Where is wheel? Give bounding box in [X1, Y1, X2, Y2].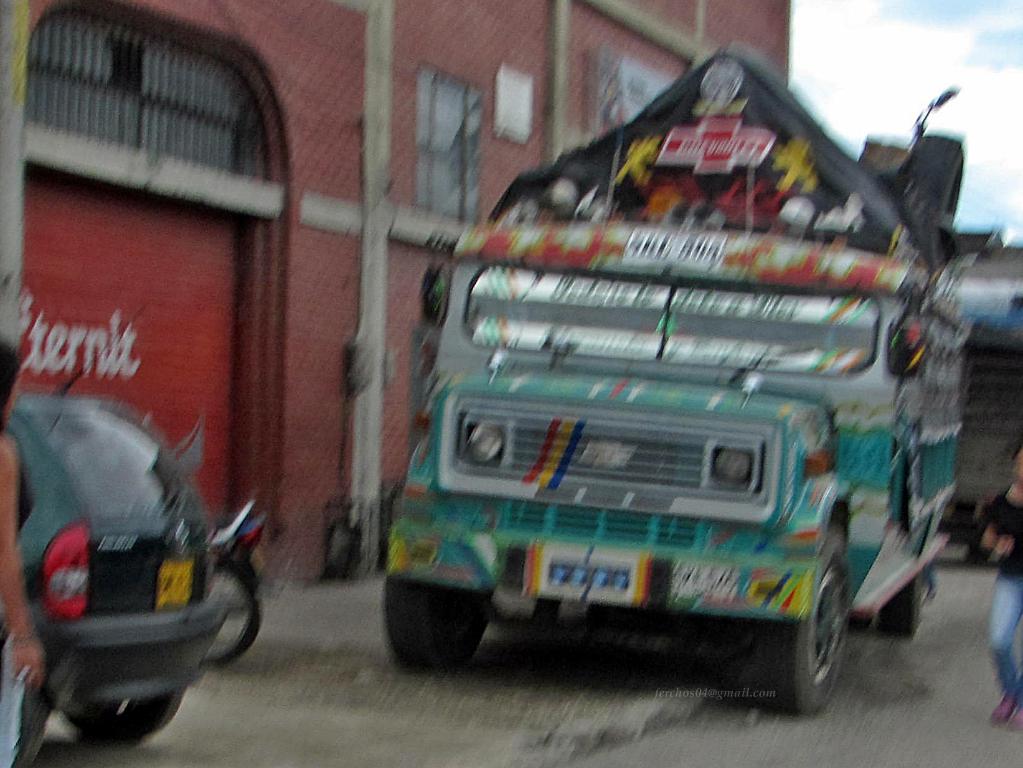
[60, 686, 186, 746].
